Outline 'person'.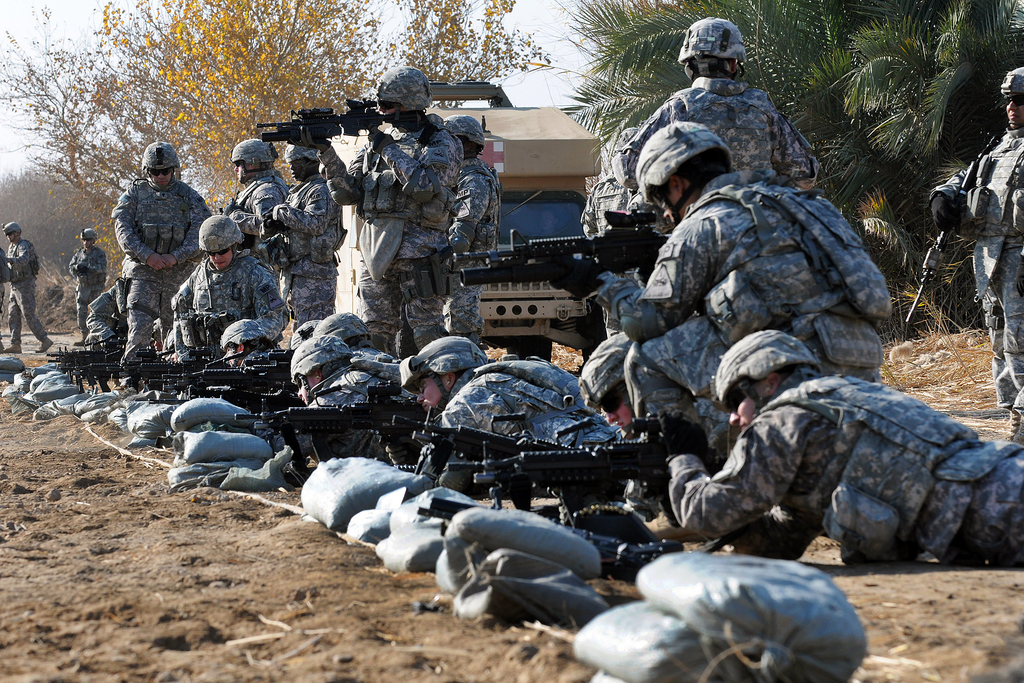
Outline: box(540, 115, 887, 468).
